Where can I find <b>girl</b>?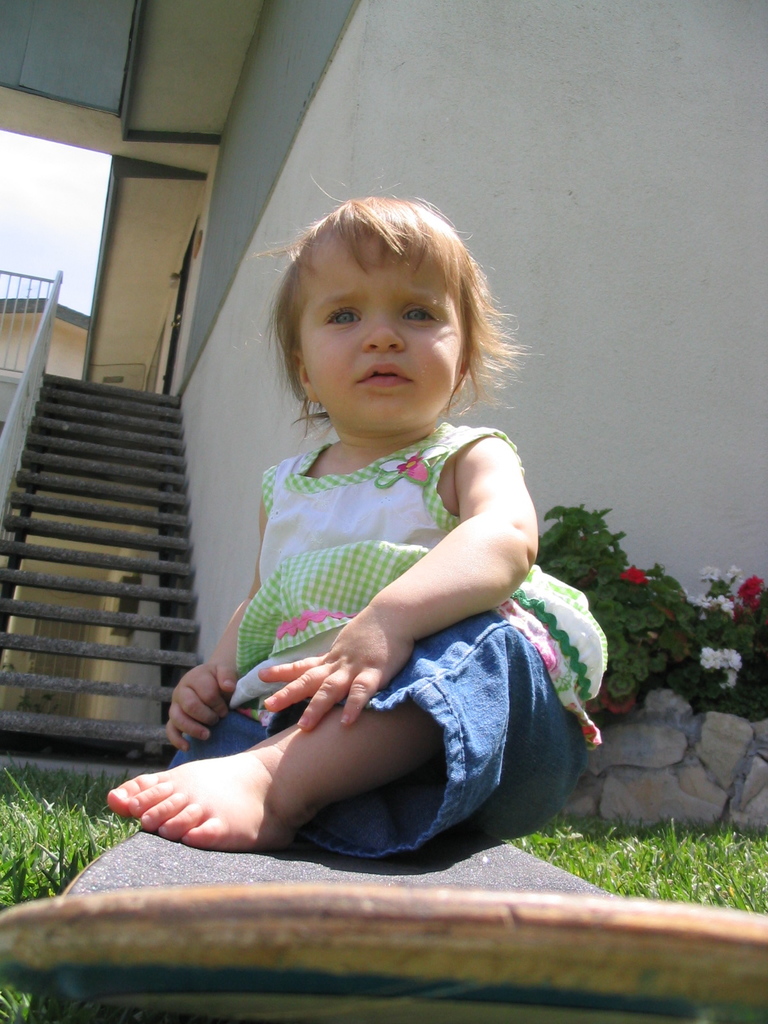
You can find it at x1=104, y1=172, x2=611, y2=865.
